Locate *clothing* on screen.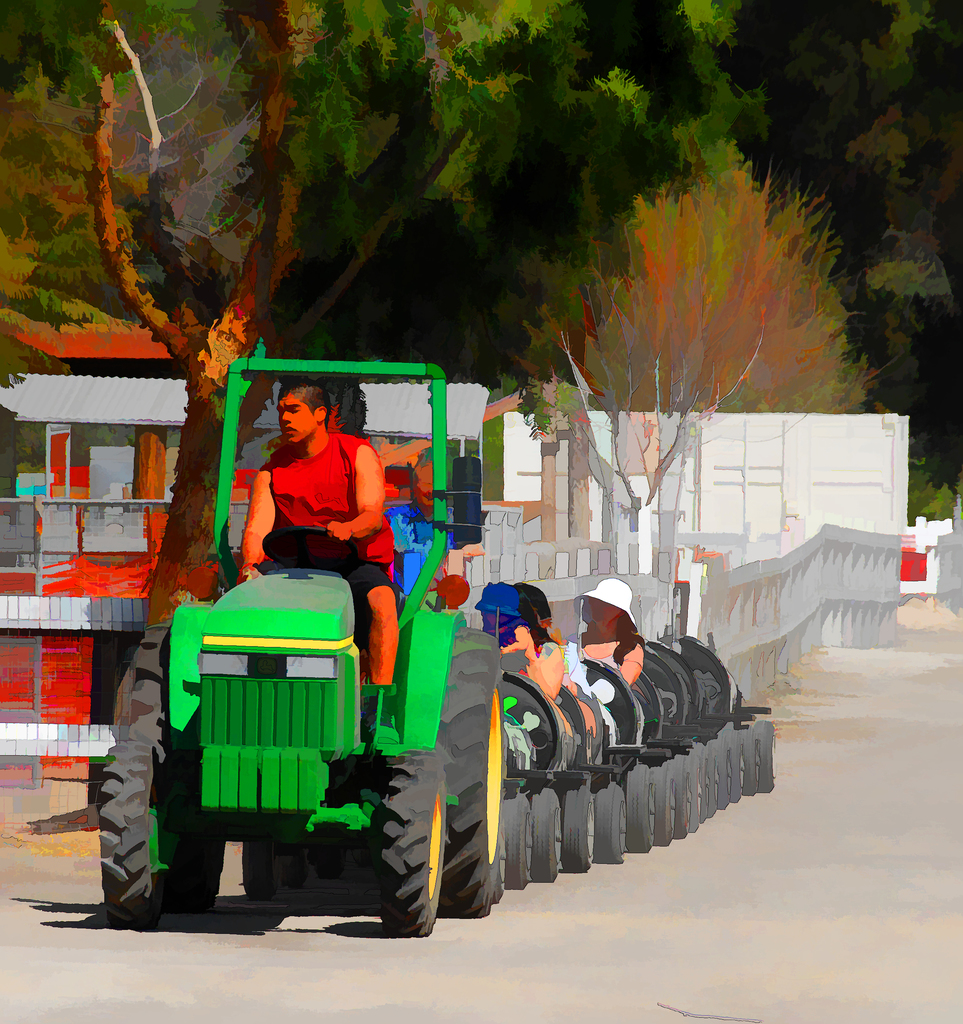
On screen at 579 640 646 745.
